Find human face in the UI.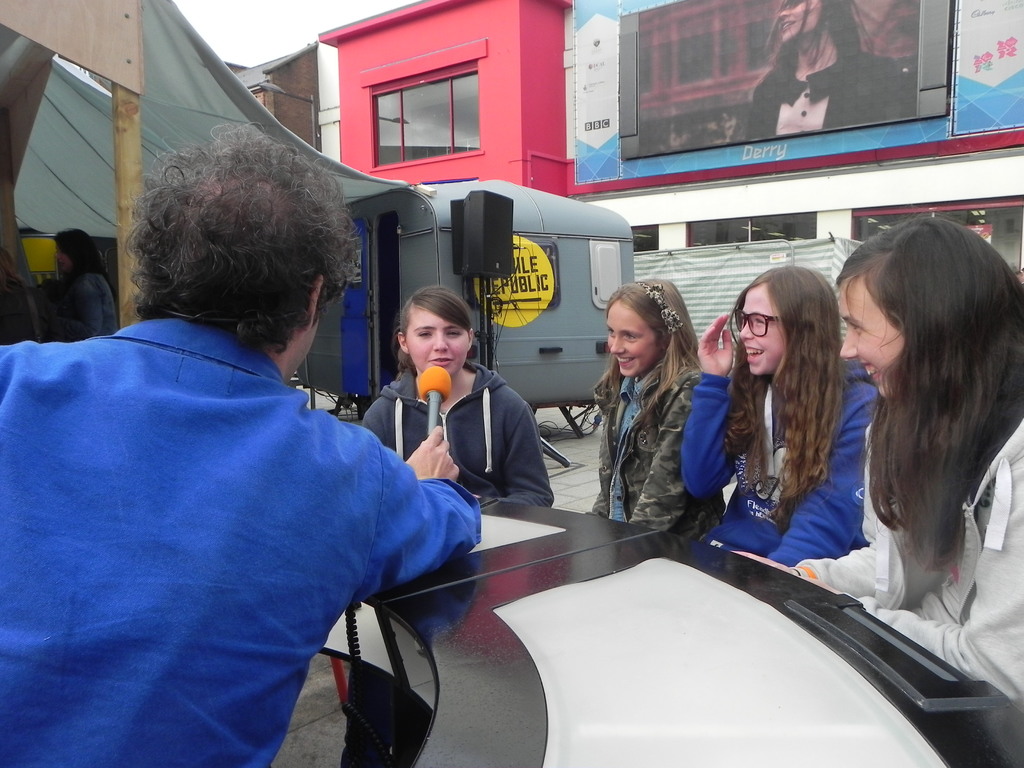
UI element at bbox=(735, 289, 785, 377).
